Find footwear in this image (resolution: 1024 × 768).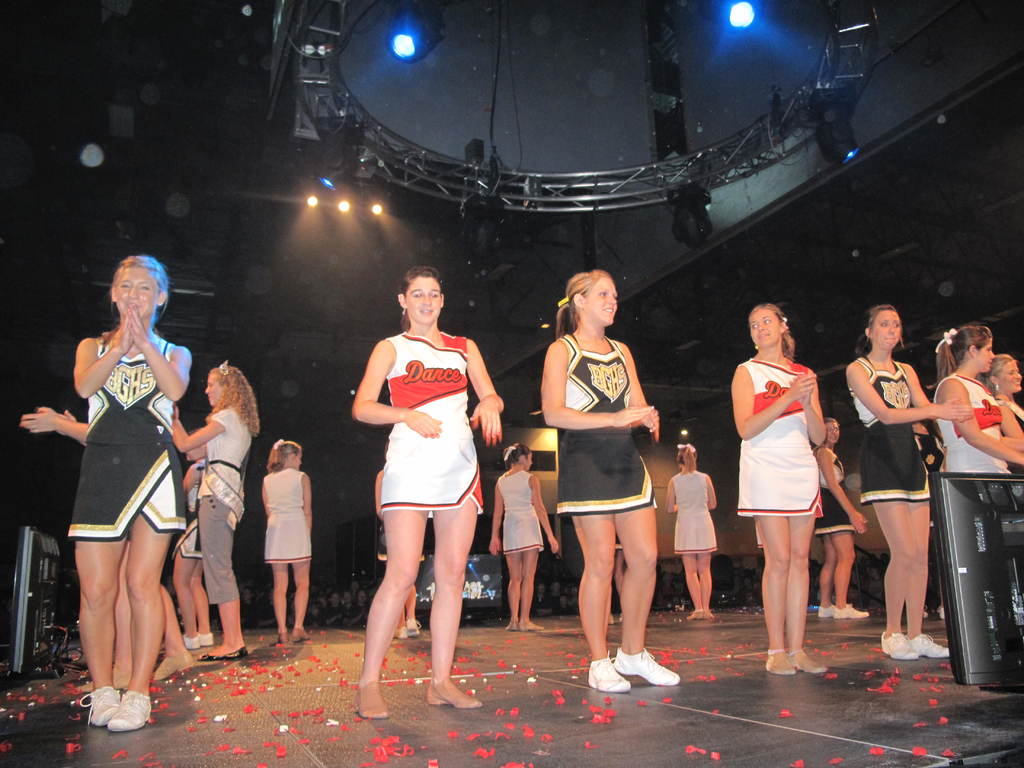
{"x1": 792, "y1": 648, "x2": 829, "y2": 674}.
